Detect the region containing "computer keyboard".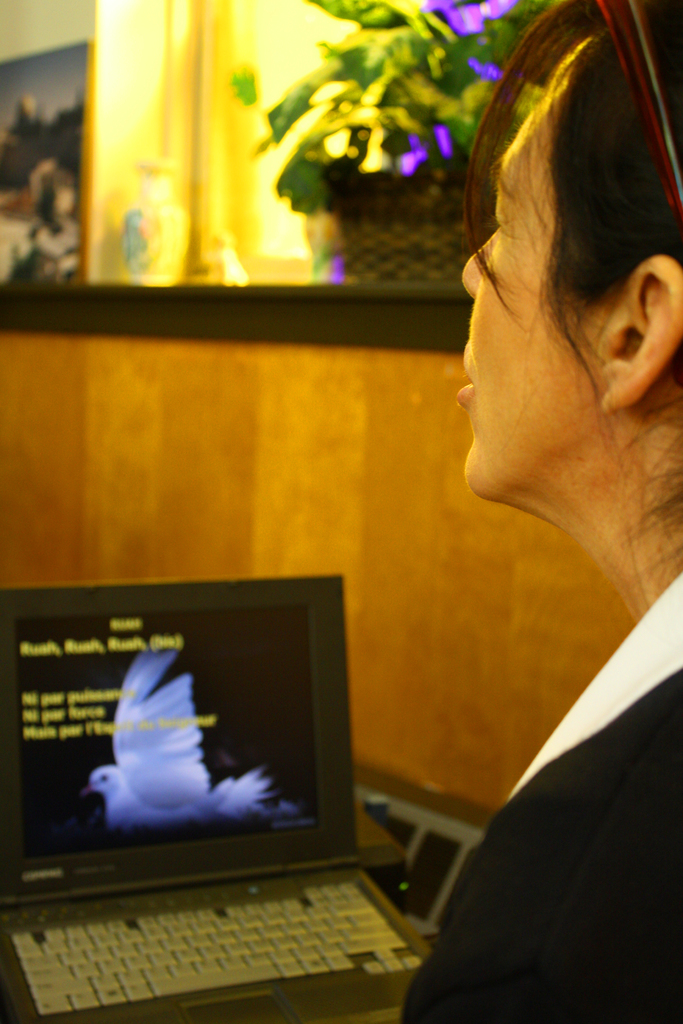
[12, 879, 427, 1023].
